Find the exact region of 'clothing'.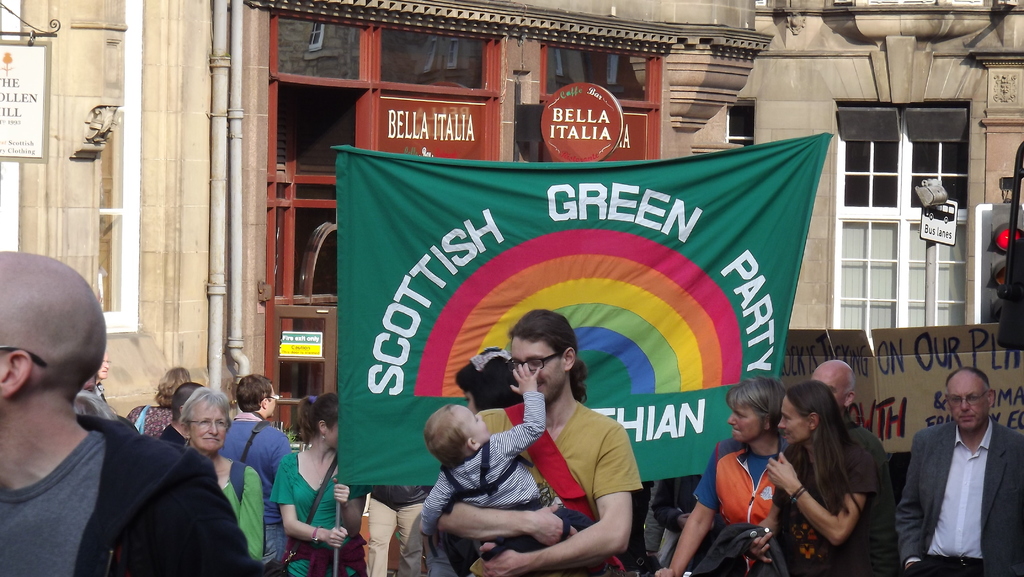
Exact region: box=[893, 417, 1023, 576].
